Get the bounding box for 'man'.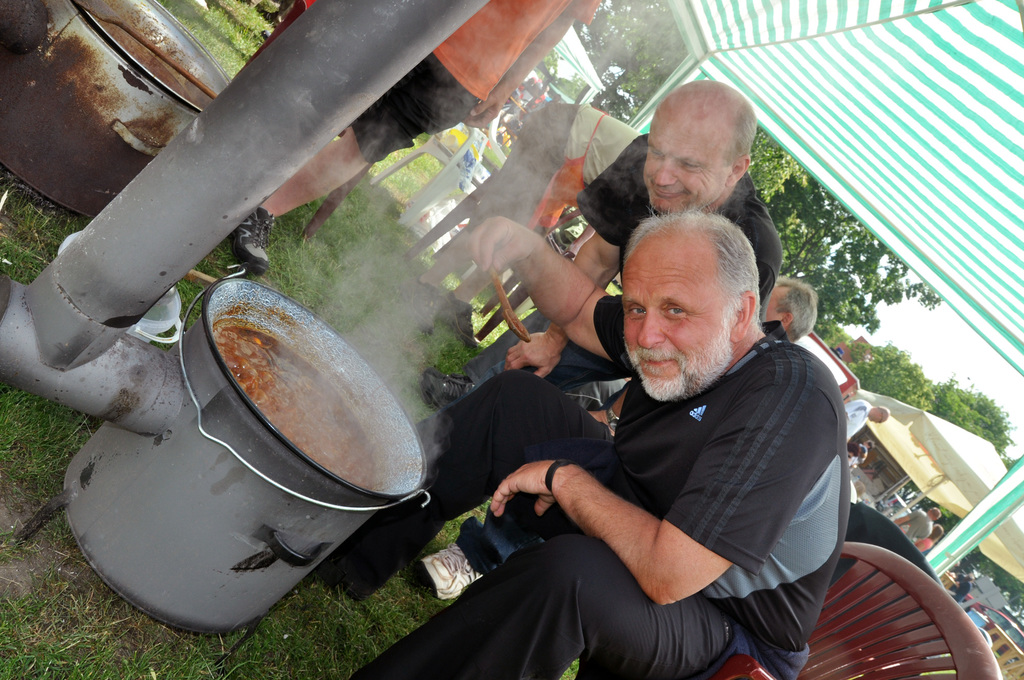
(x1=306, y1=215, x2=851, y2=679).
